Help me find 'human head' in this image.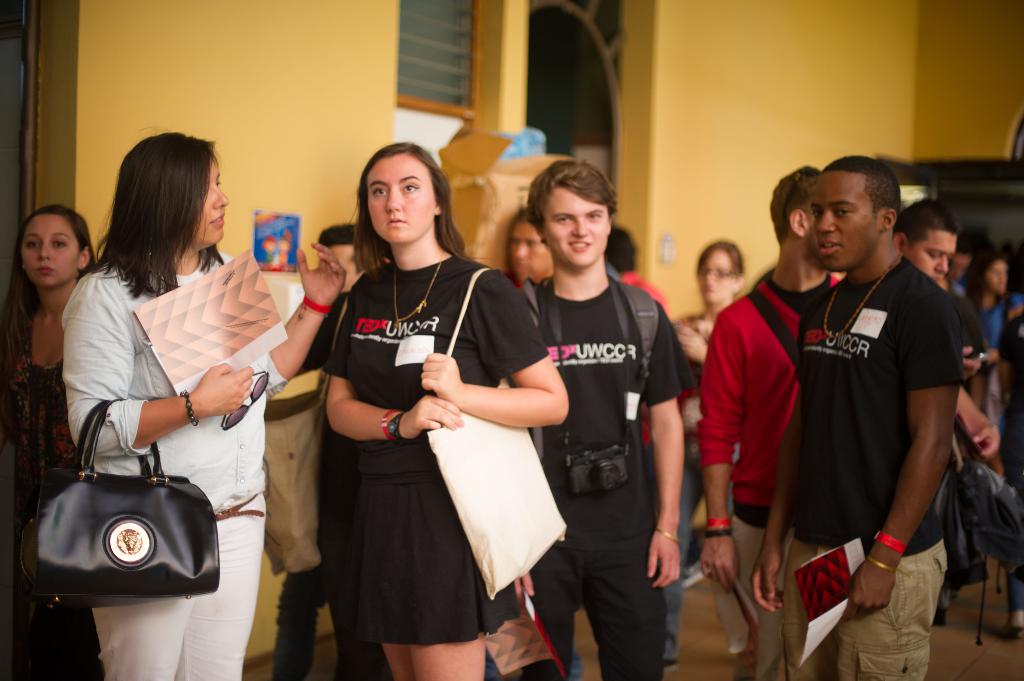
Found it: 976 253 1009 290.
